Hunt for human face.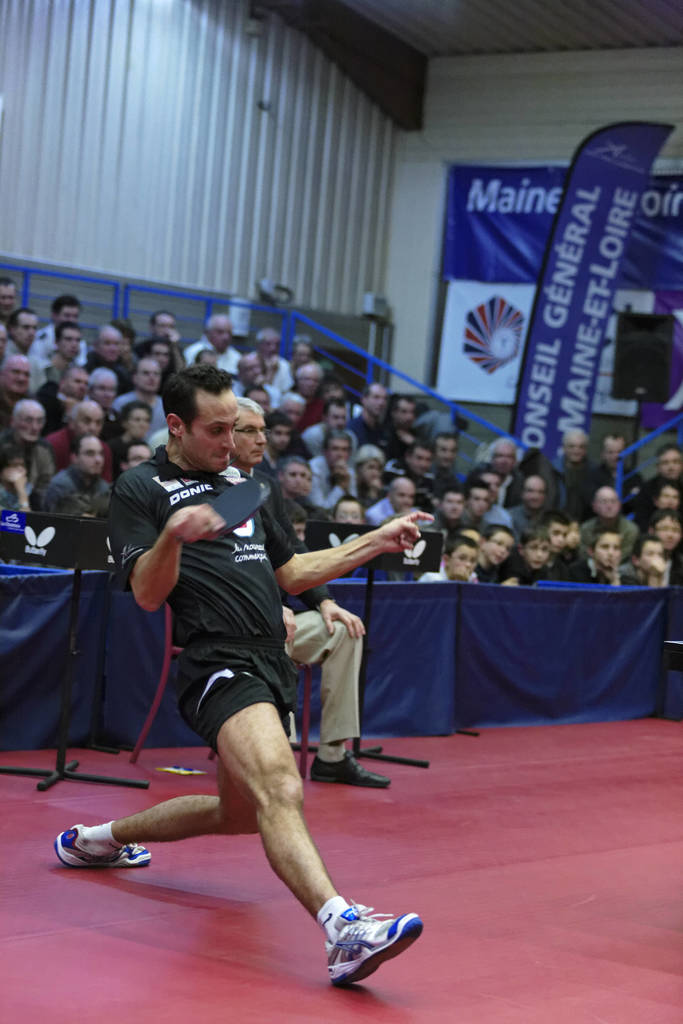
Hunted down at [642,535,666,573].
